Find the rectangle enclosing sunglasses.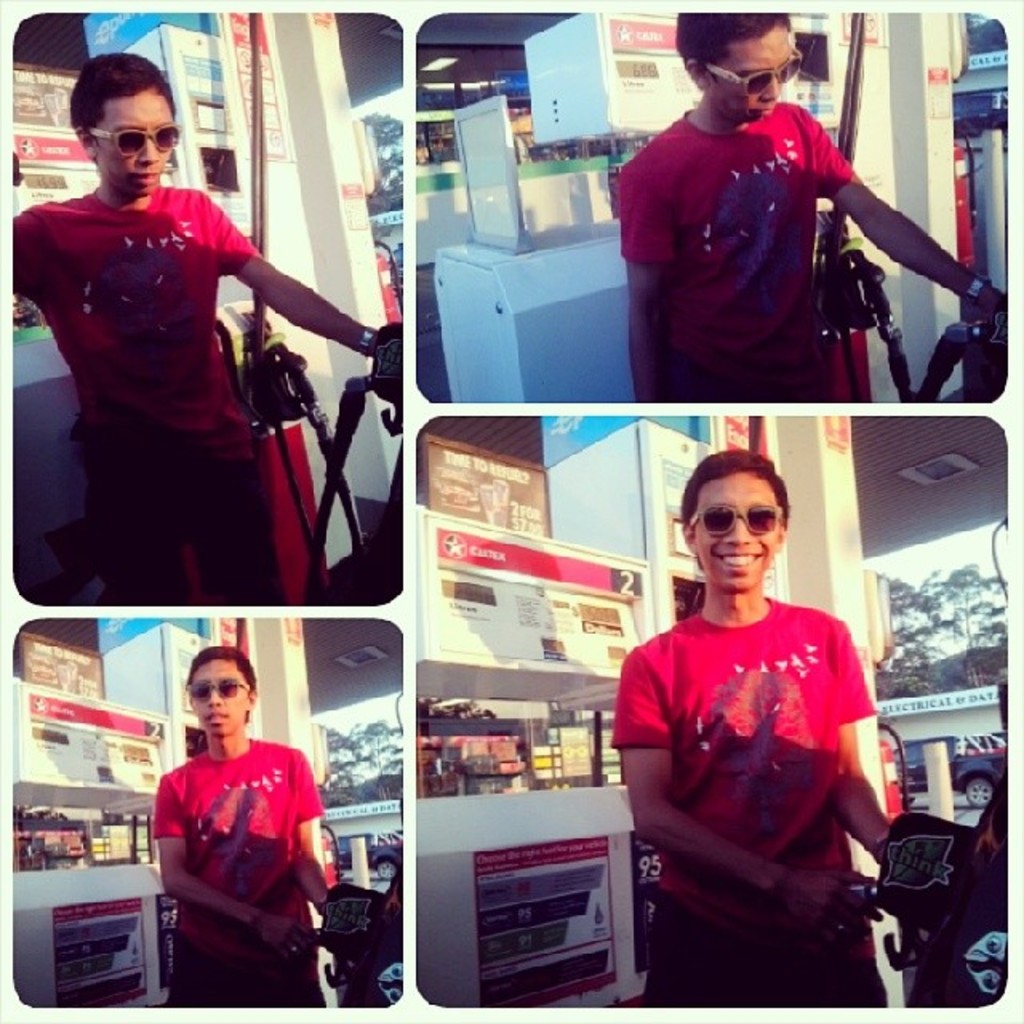
{"x1": 685, "y1": 506, "x2": 784, "y2": 539}.
